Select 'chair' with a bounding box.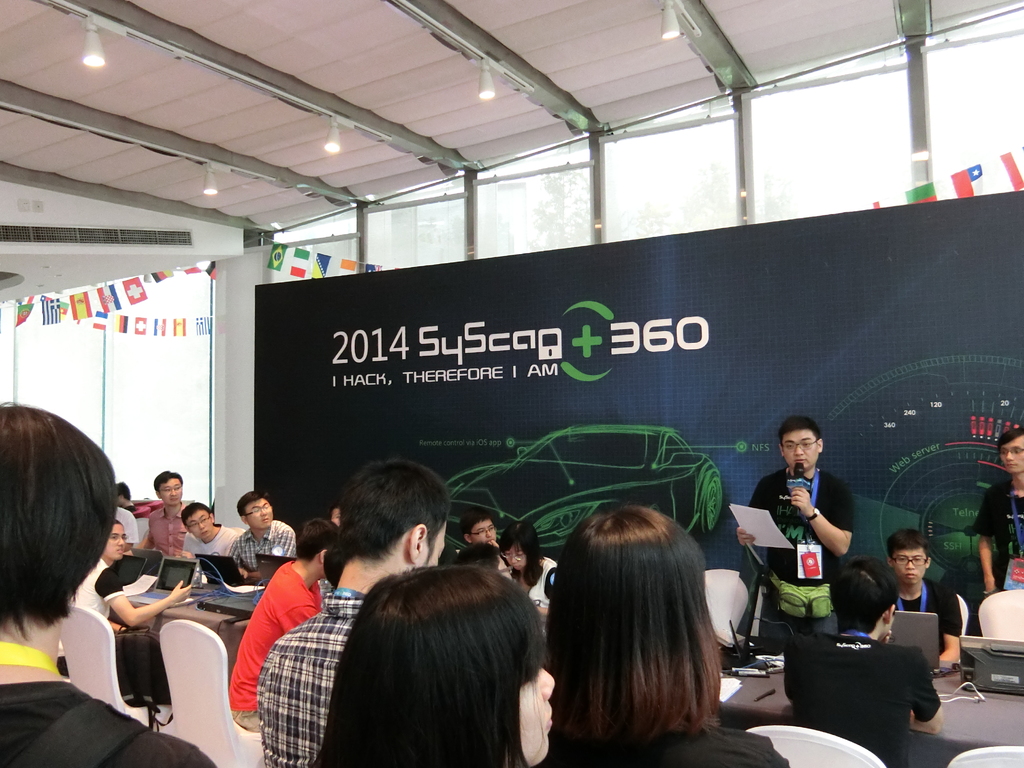
751:724:882:767.
